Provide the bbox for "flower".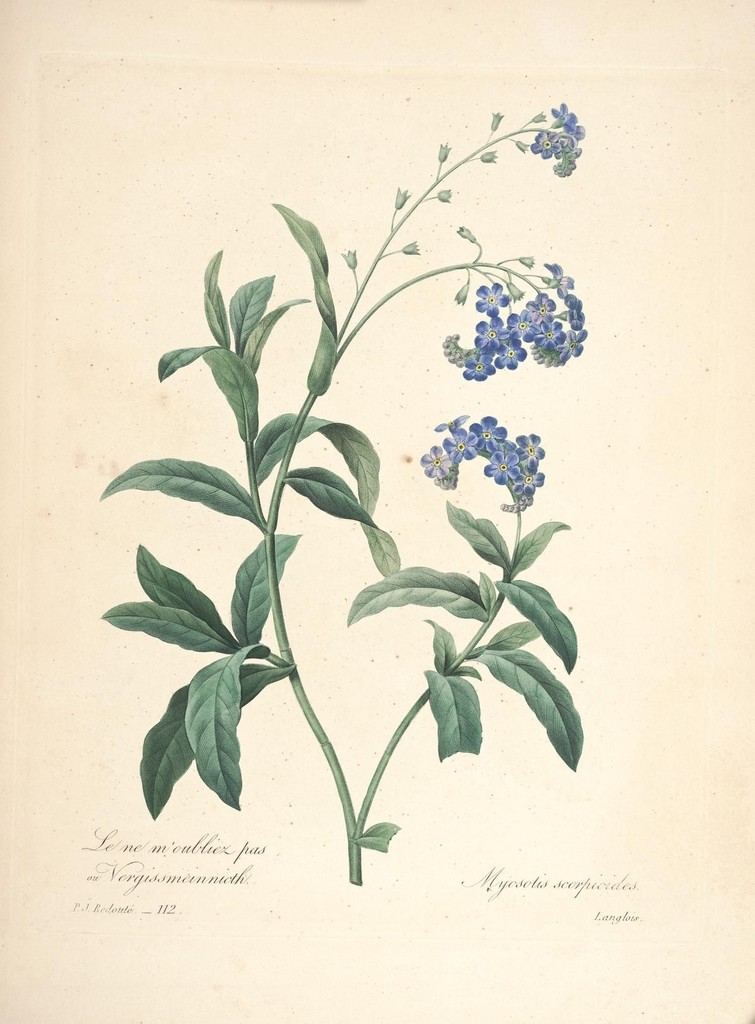
{"left": 489, "top": 108, "right": 505, "bottom": 131}.
